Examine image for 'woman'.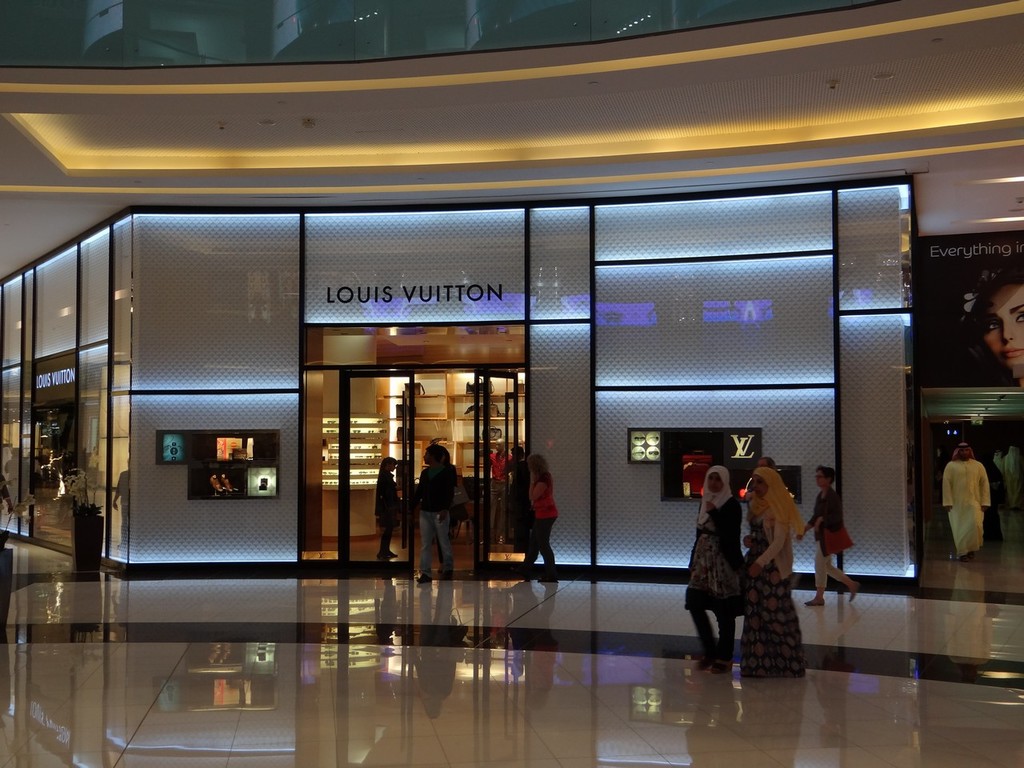
Examination result: {"x1": 375, "y1": 458, "x2": 401, "y2": 556}.
